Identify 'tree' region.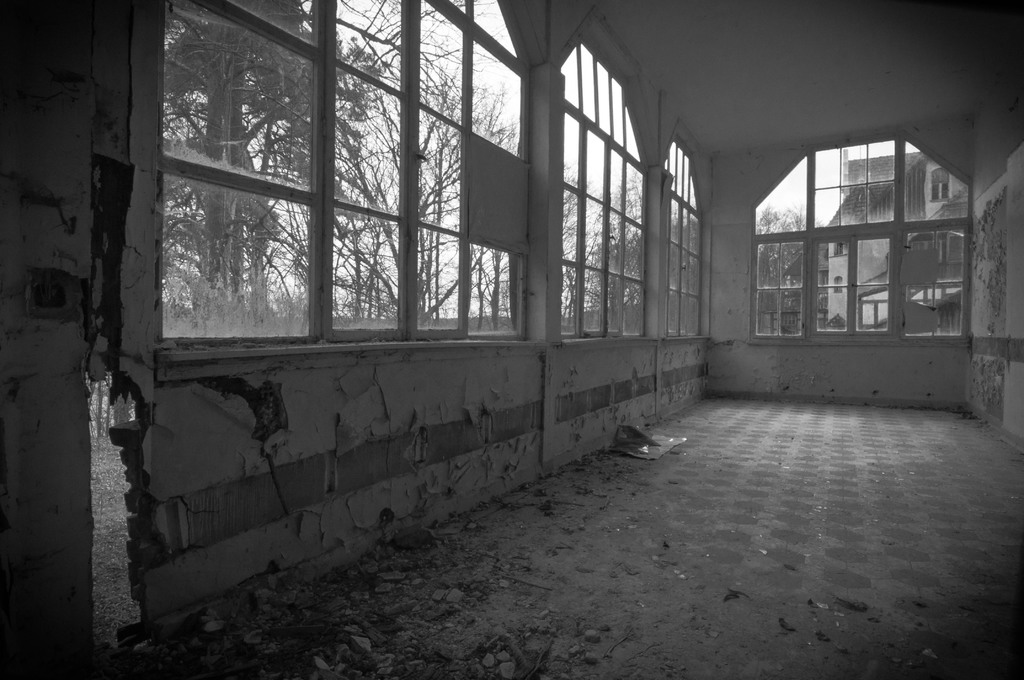
Region: (751,198,829,339).
